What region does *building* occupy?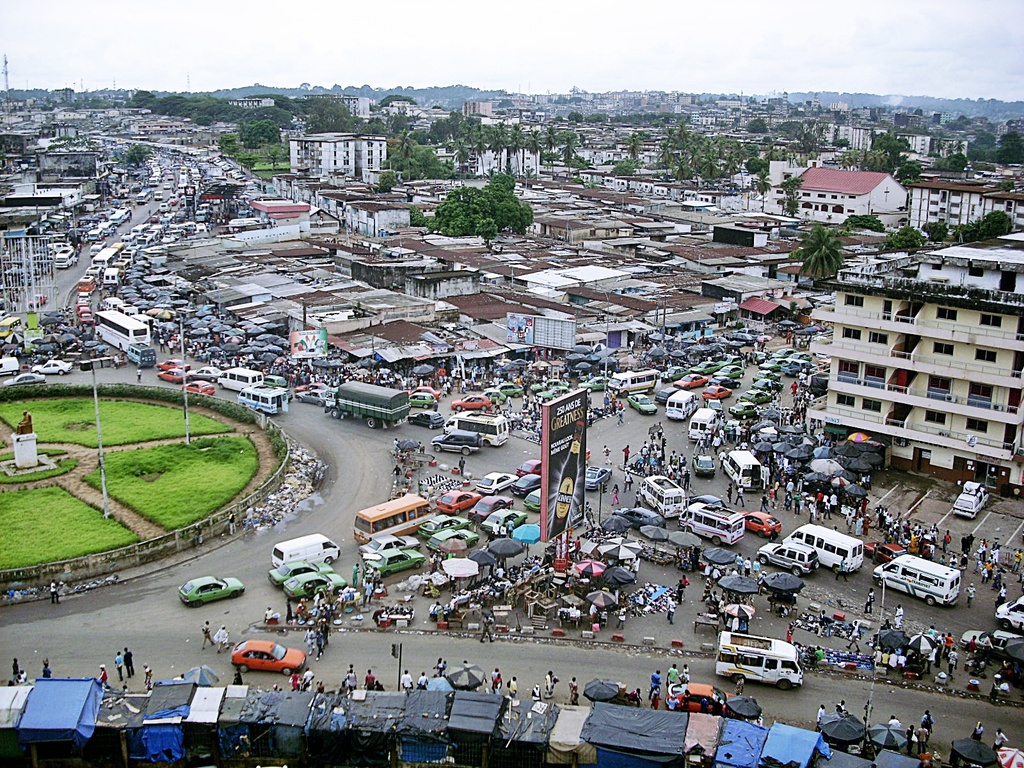
left=52, top=86, right=76, bottom=109.
